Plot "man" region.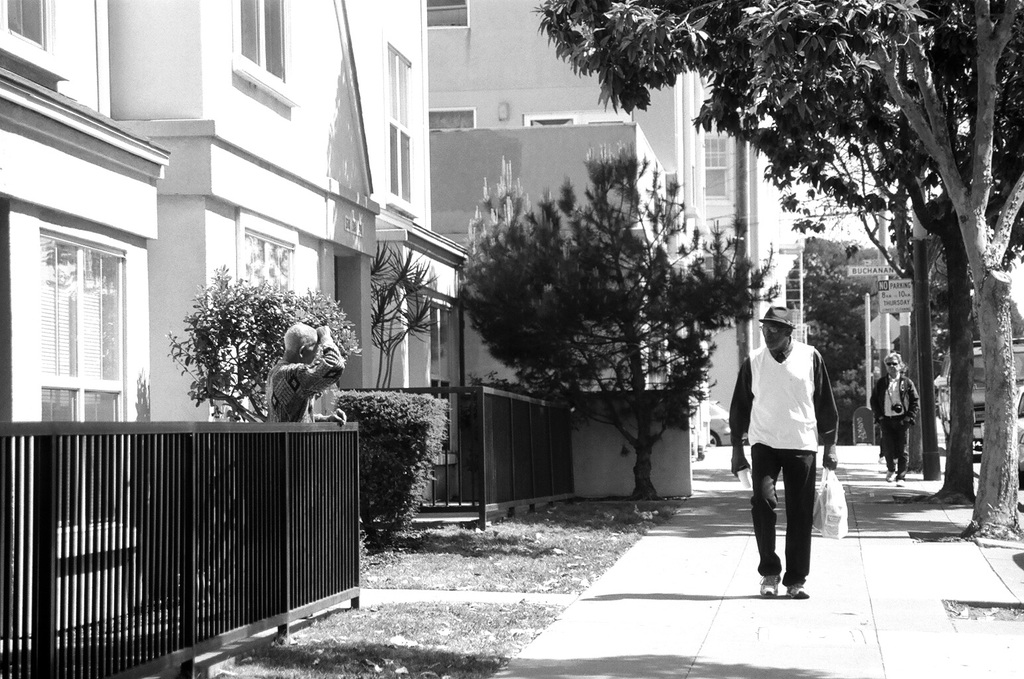
Plotted at l=738, t=293, r=845, b=615.
